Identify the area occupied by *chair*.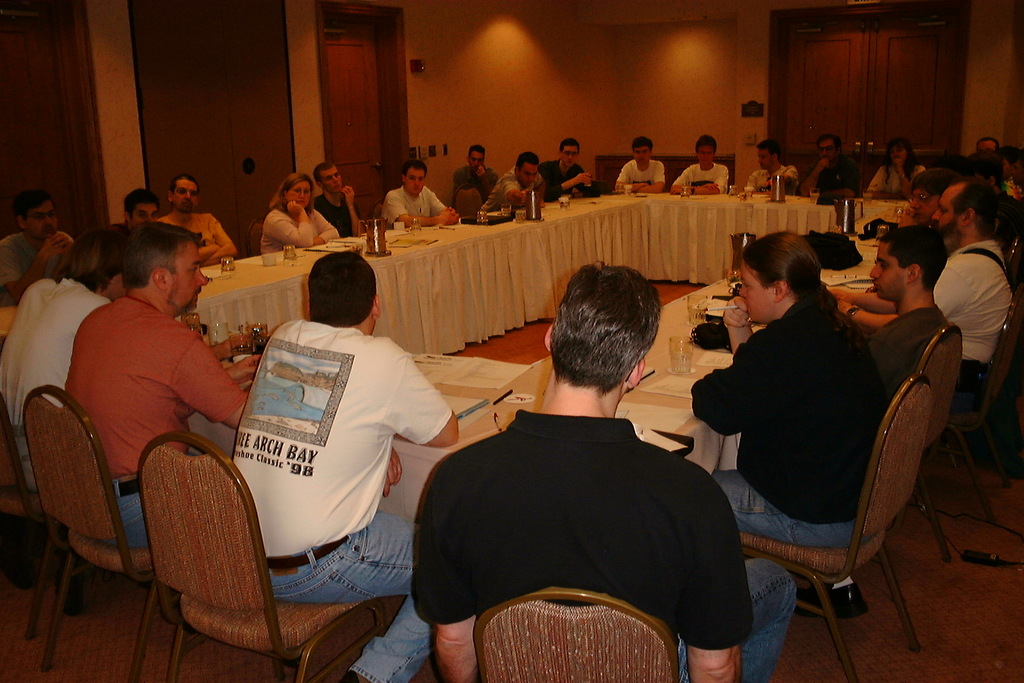
Area: [x1=899, y1=324, x2=996, y2=568].
